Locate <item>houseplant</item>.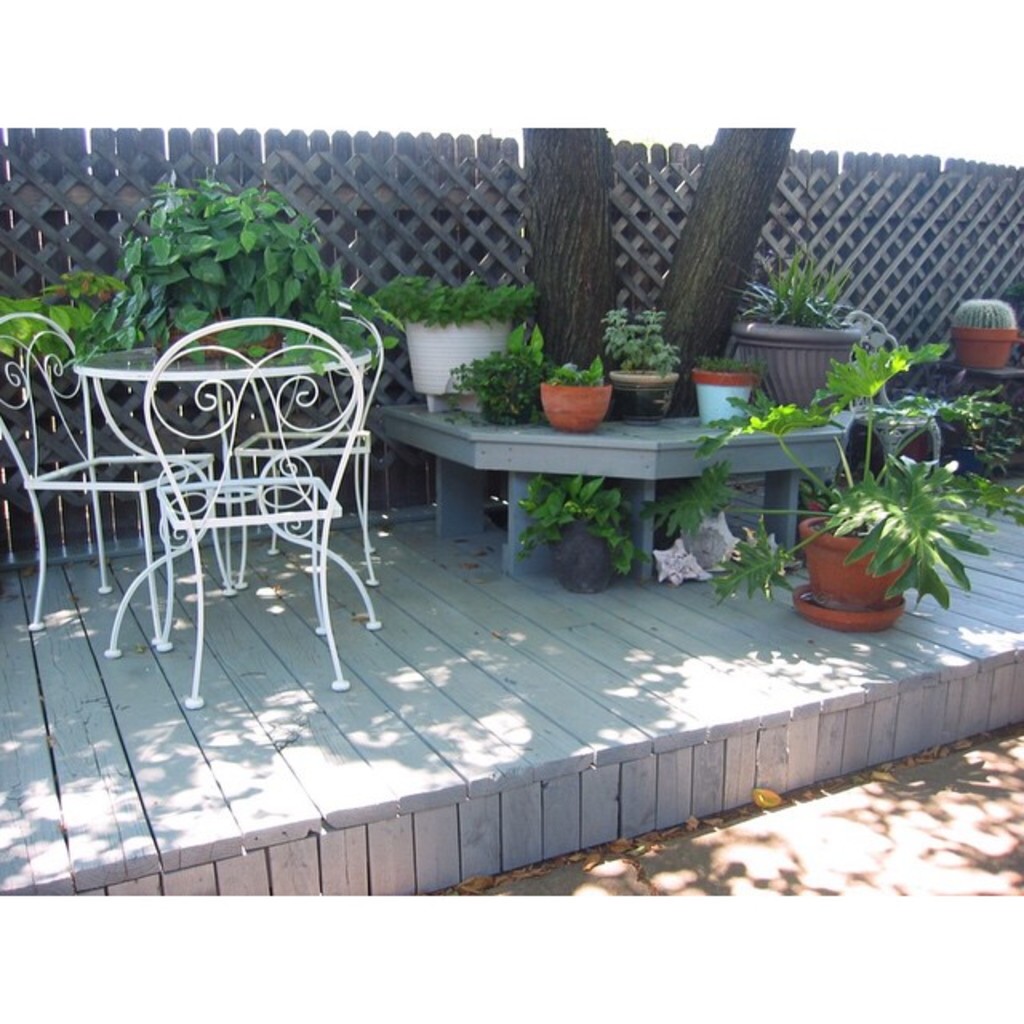
Bounding box: [371,272,538,419].
